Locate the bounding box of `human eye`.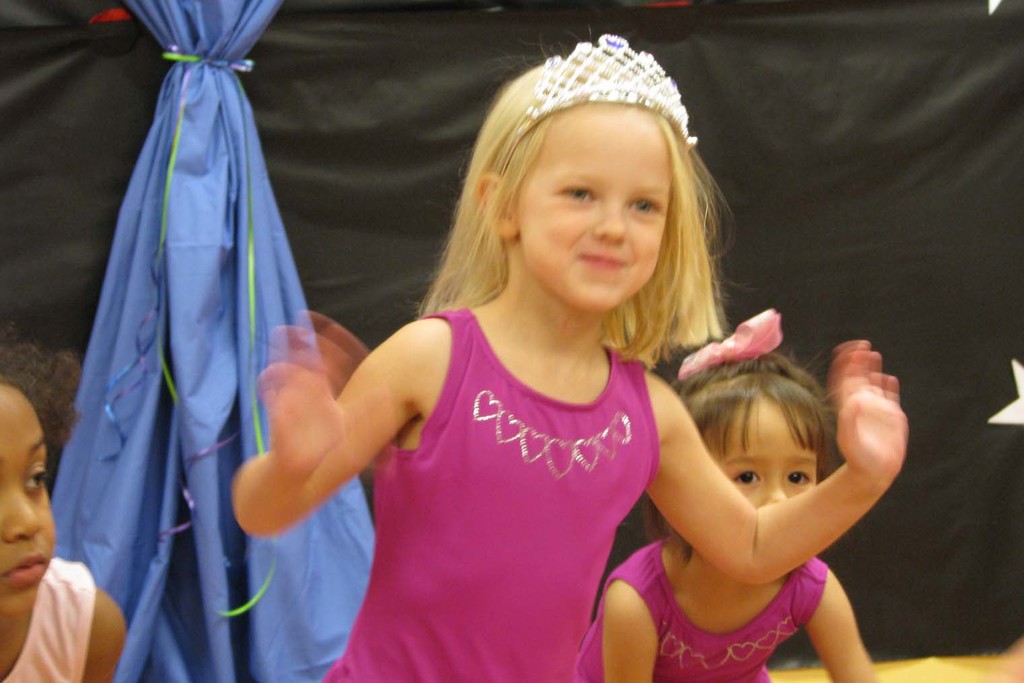
Bounding box: box(784, 468, 813, 487).
